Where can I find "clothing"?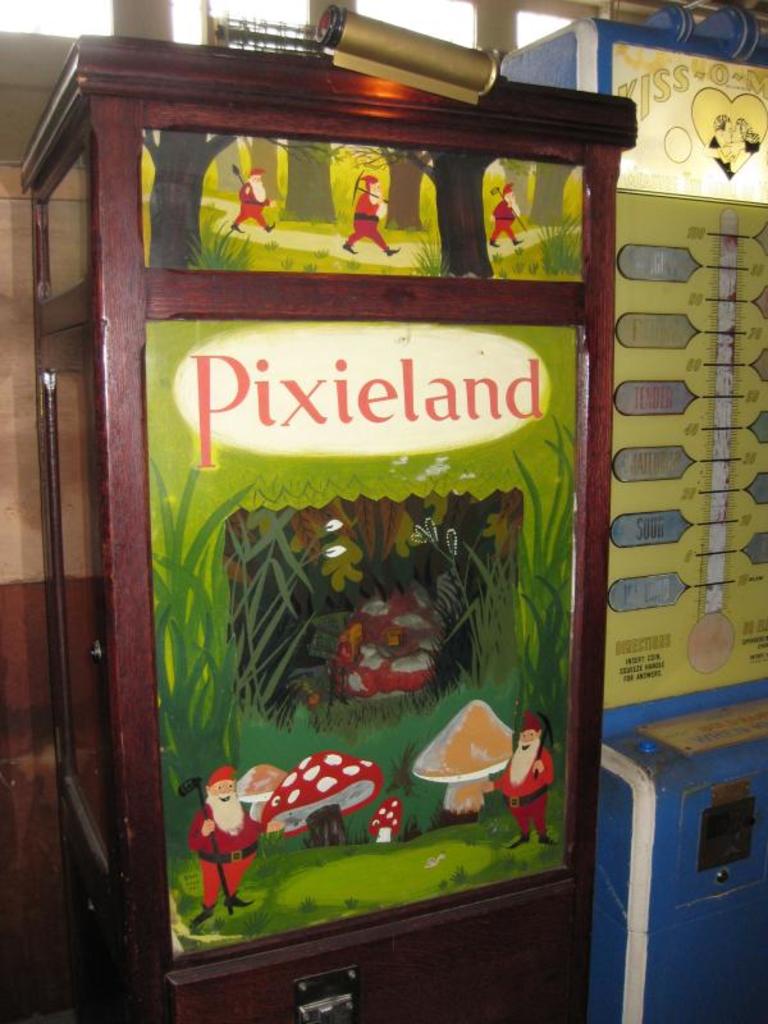
You can find it at (233, 179, 273, 229).
